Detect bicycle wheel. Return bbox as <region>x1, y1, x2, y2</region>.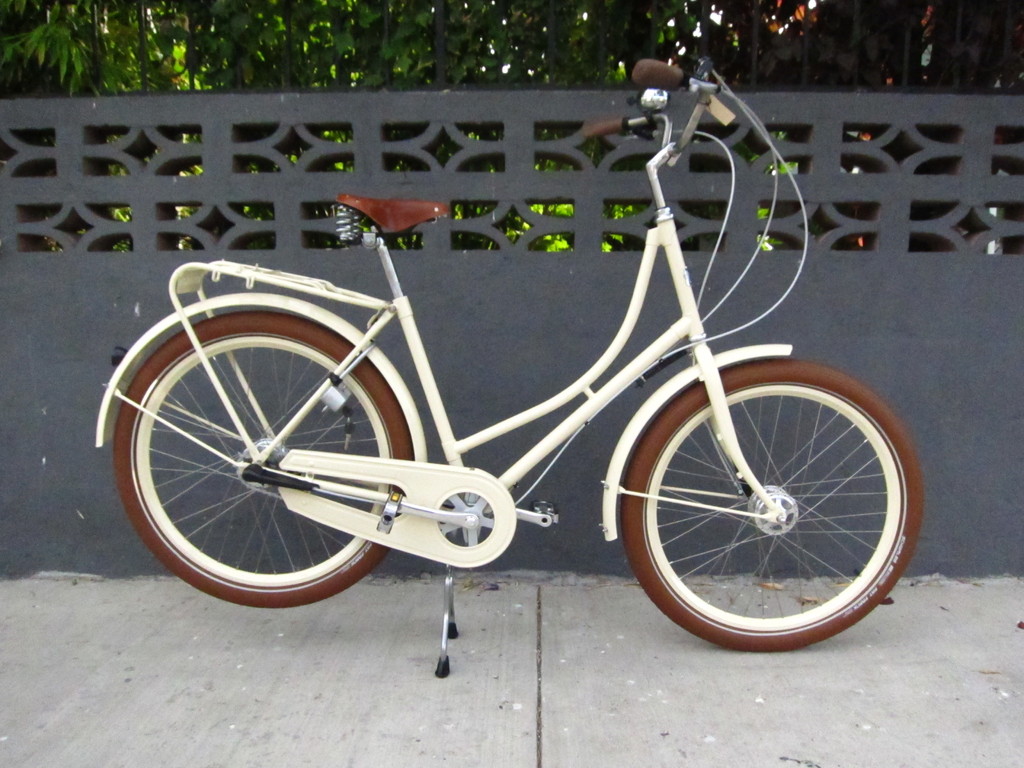
<region>113, 309, 411, 609</region>.
